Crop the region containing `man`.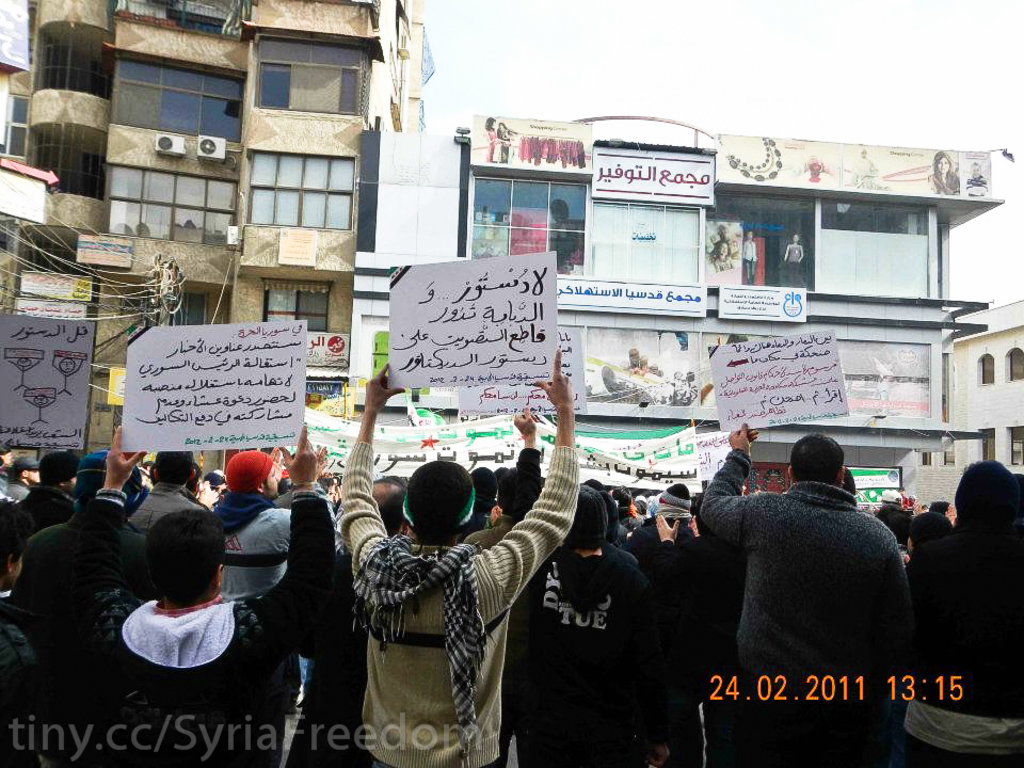
Crop region: crop(215, 443, 305, 613).
